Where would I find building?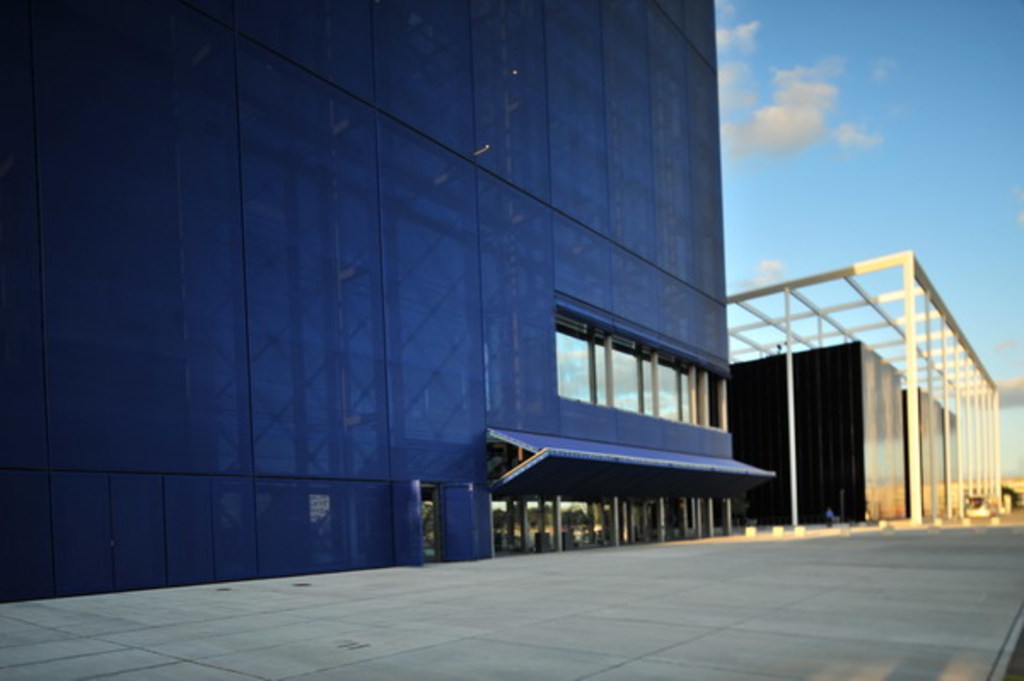
At 724, 247, 1007, 522.
